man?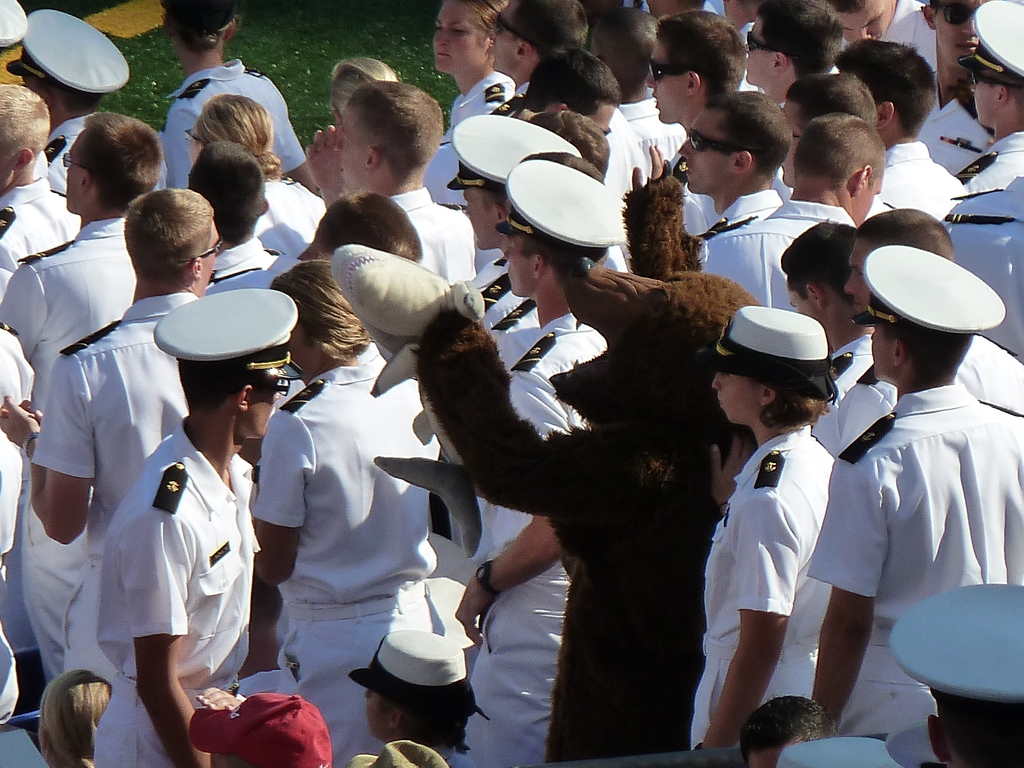
box=[742, 0, 845, 111]
